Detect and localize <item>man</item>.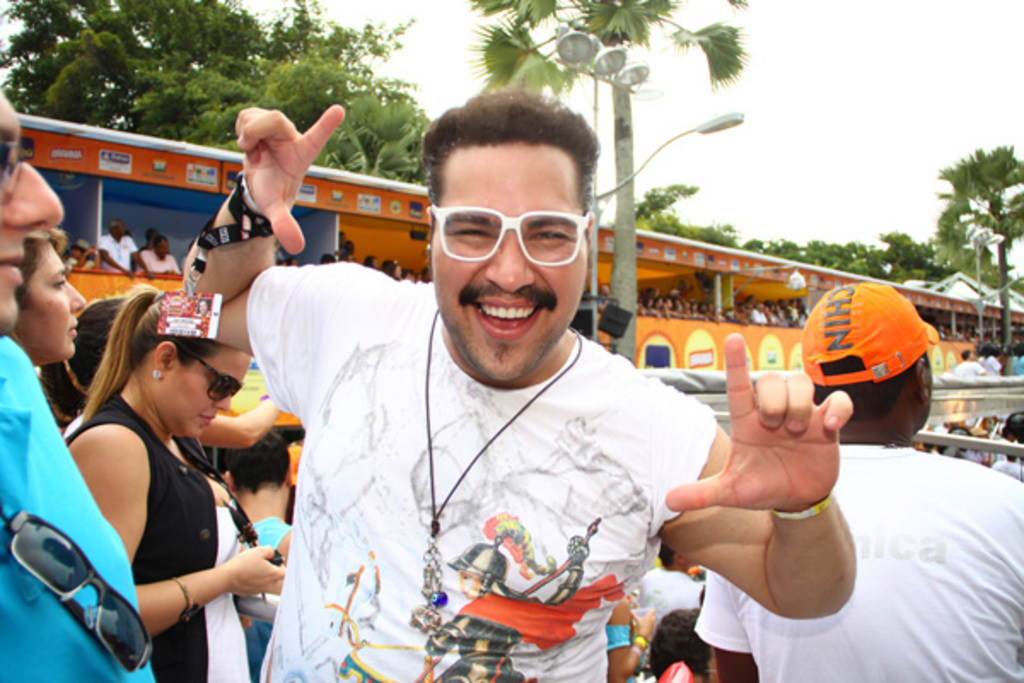
Localized at BBox(0, 85, 154, 681).
